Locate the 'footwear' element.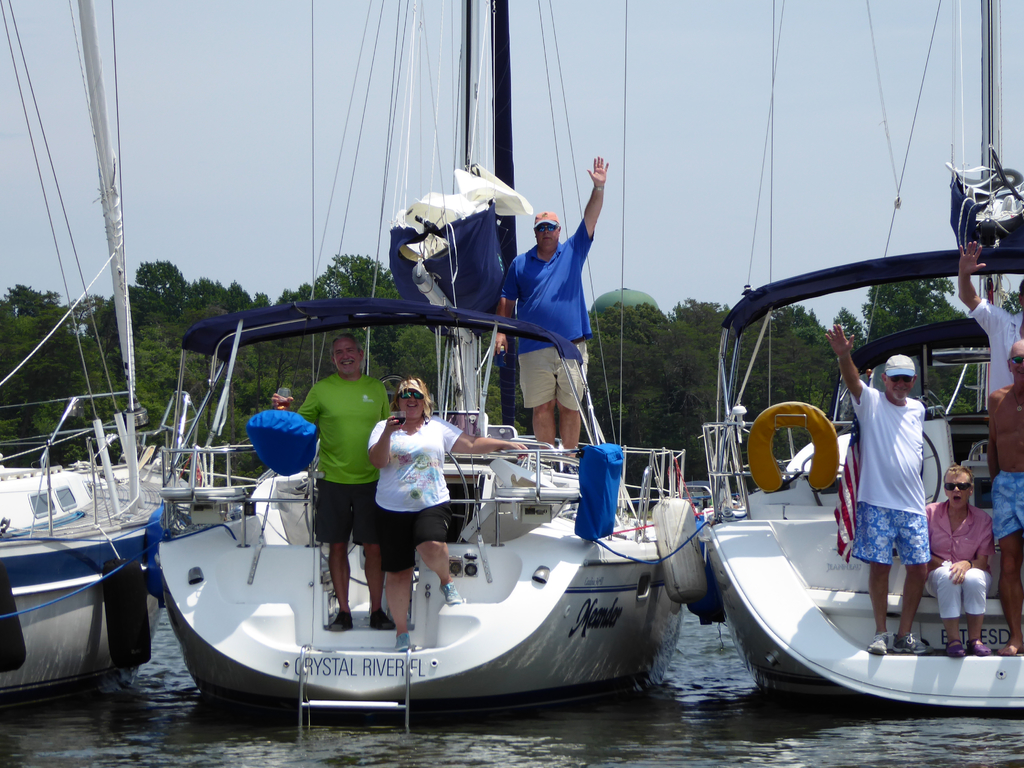
Element bbox: (x1=945, y1=634, x2=964, y2=660).
